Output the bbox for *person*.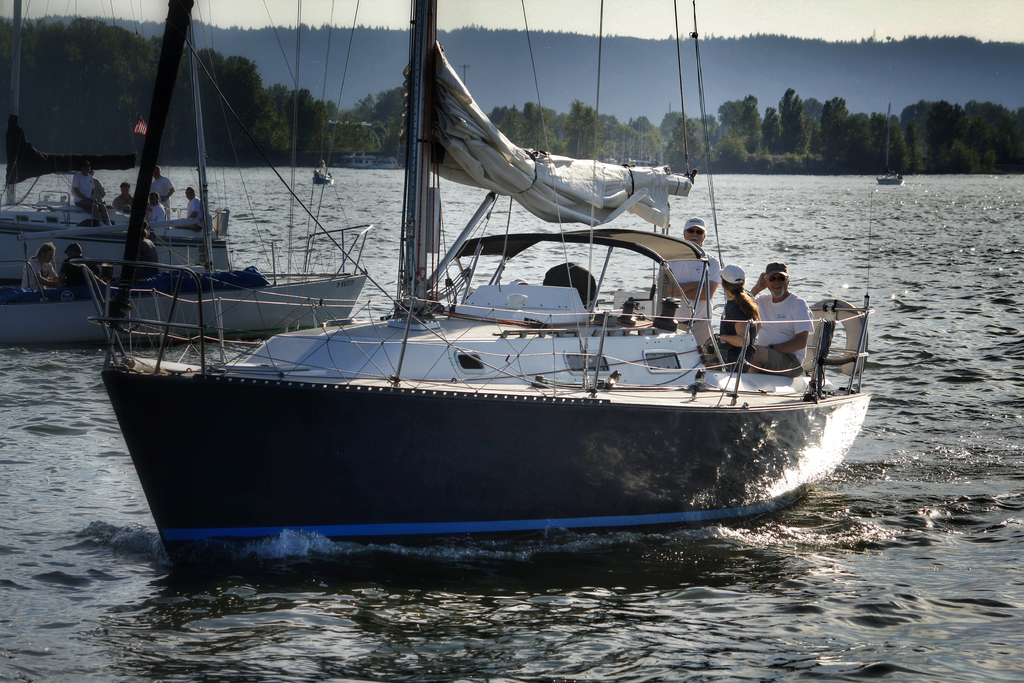
{"left": 701, "top": 263, "right": 760, "bottom": 369}.
